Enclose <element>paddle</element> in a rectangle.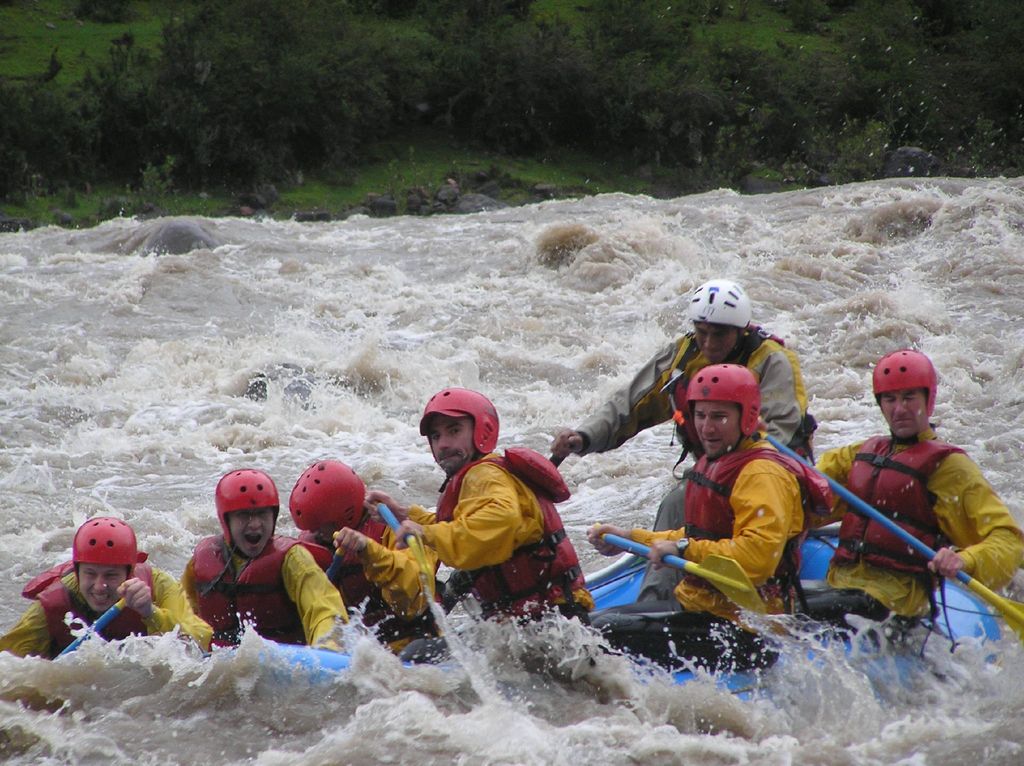
x1=341 y1=505 x2=476 y2=712.
